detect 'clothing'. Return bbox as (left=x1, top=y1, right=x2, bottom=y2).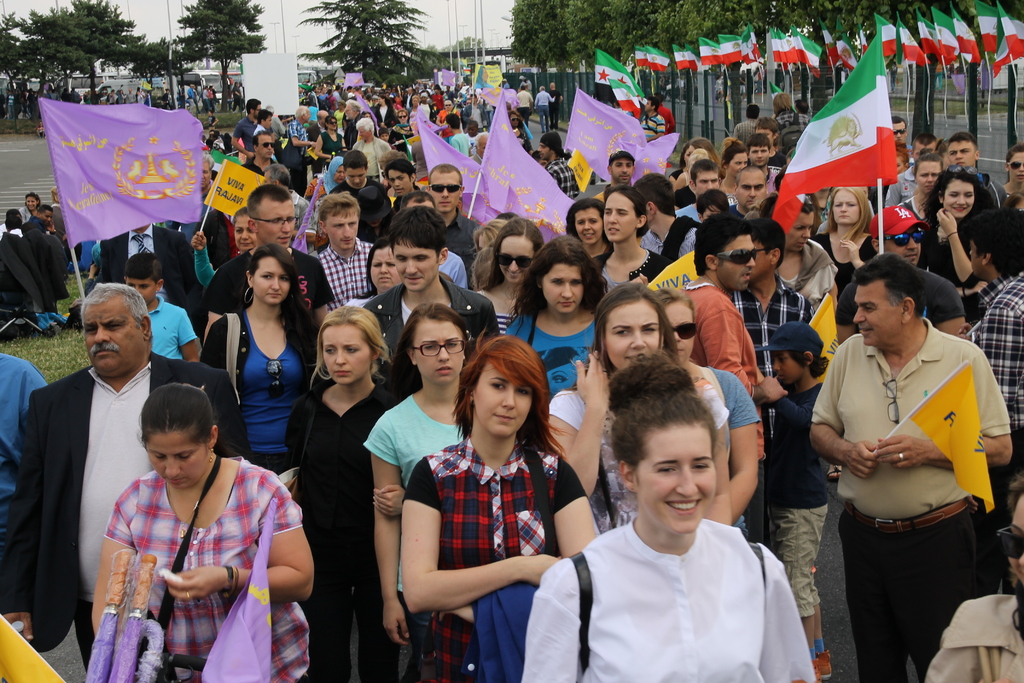
(left=701, top=370, right=758, bottom=536).
